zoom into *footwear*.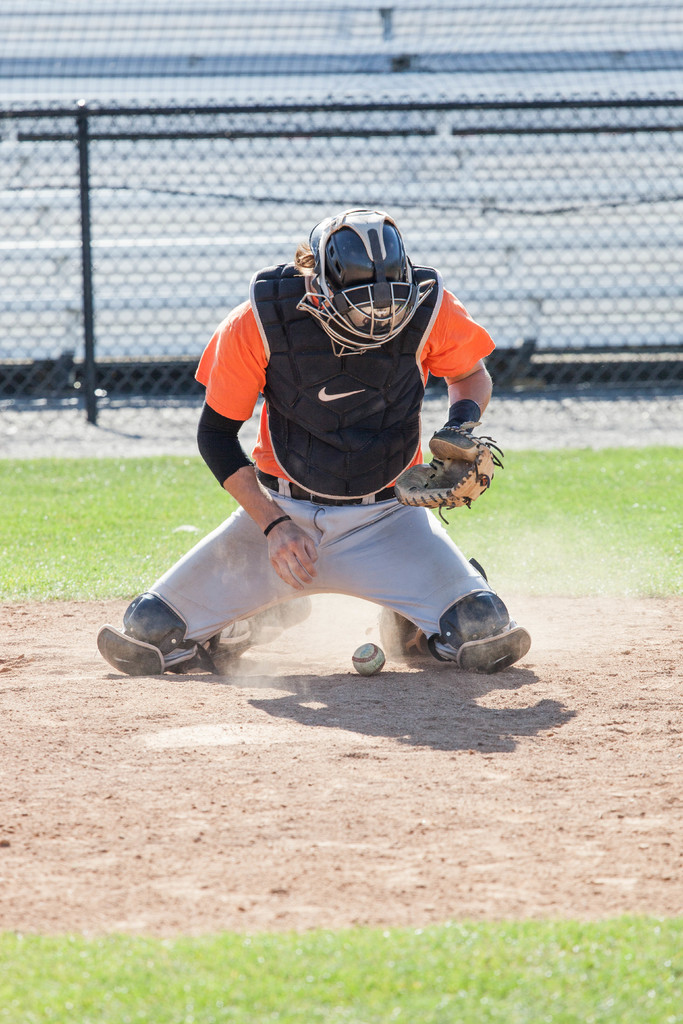
Zoom target: (279,587,310,630).
